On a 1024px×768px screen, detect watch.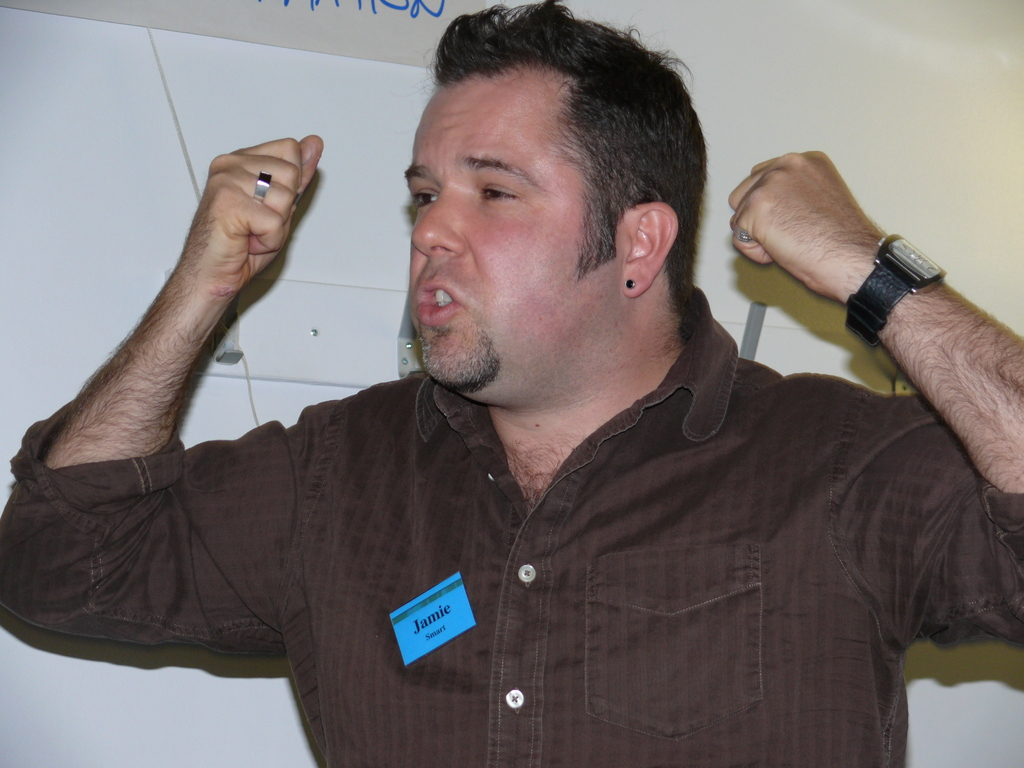
844,232,946,348.
